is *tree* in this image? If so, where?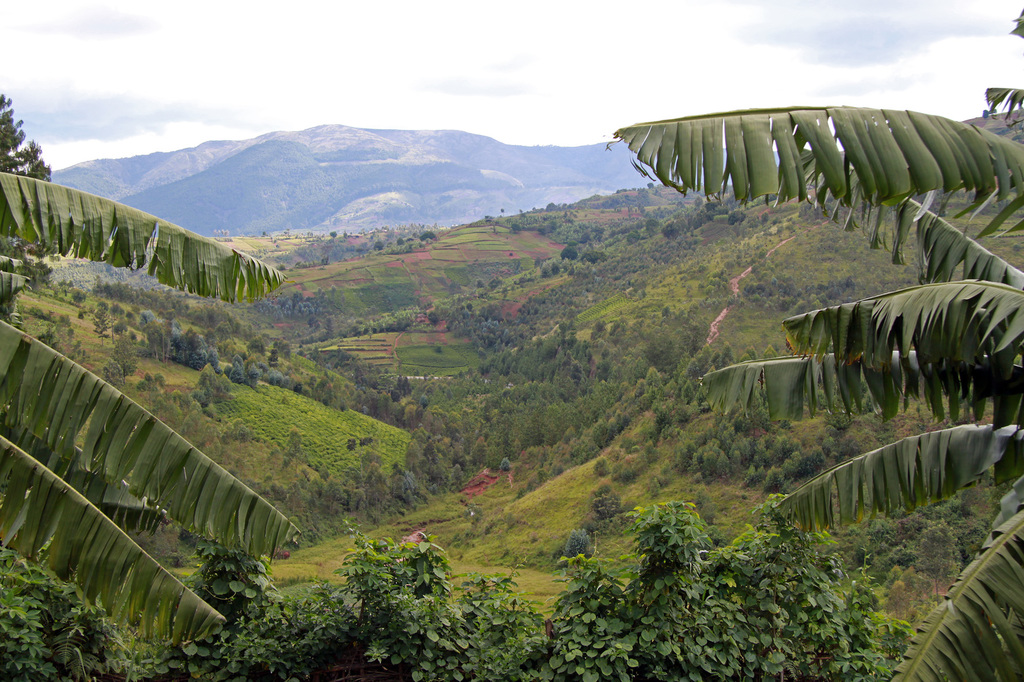
Yes, at bbox(396, 374, 415, 395).
